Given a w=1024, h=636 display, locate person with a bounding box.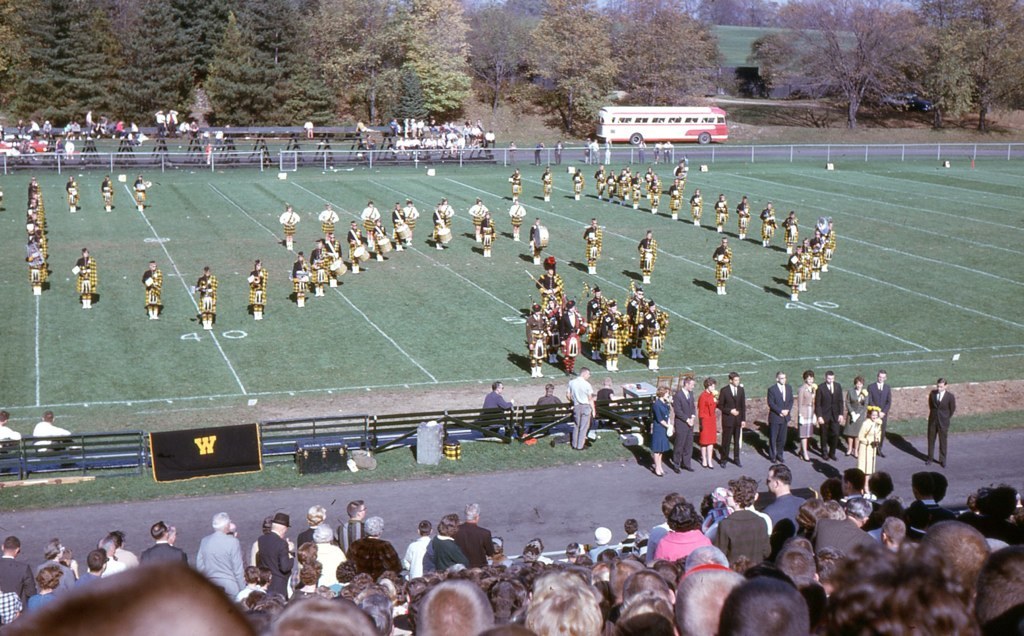
Located: bbox=[346, 221, 366, 275].
